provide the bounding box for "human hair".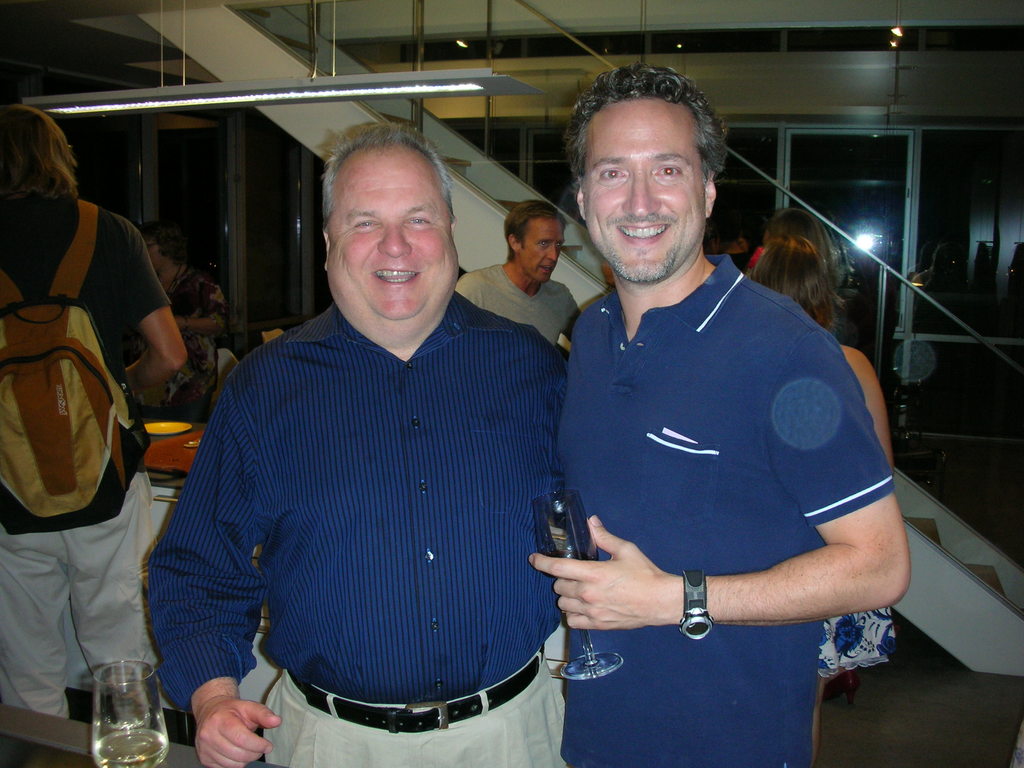
<region>717, 223, 755, 254</region>.
